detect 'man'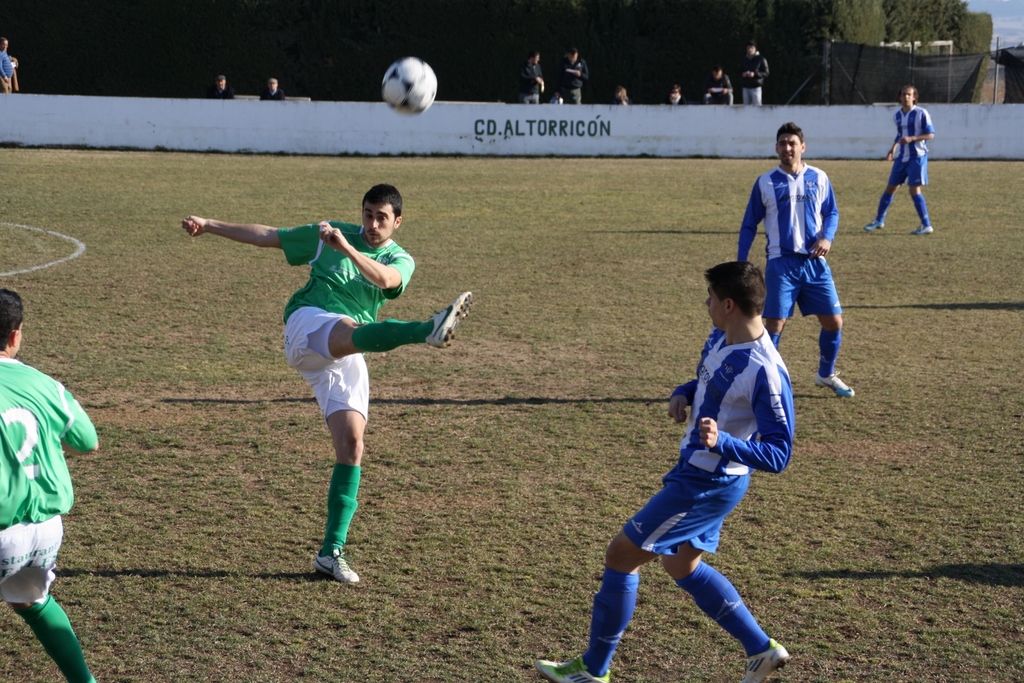
(180, 186, 470, 586)
